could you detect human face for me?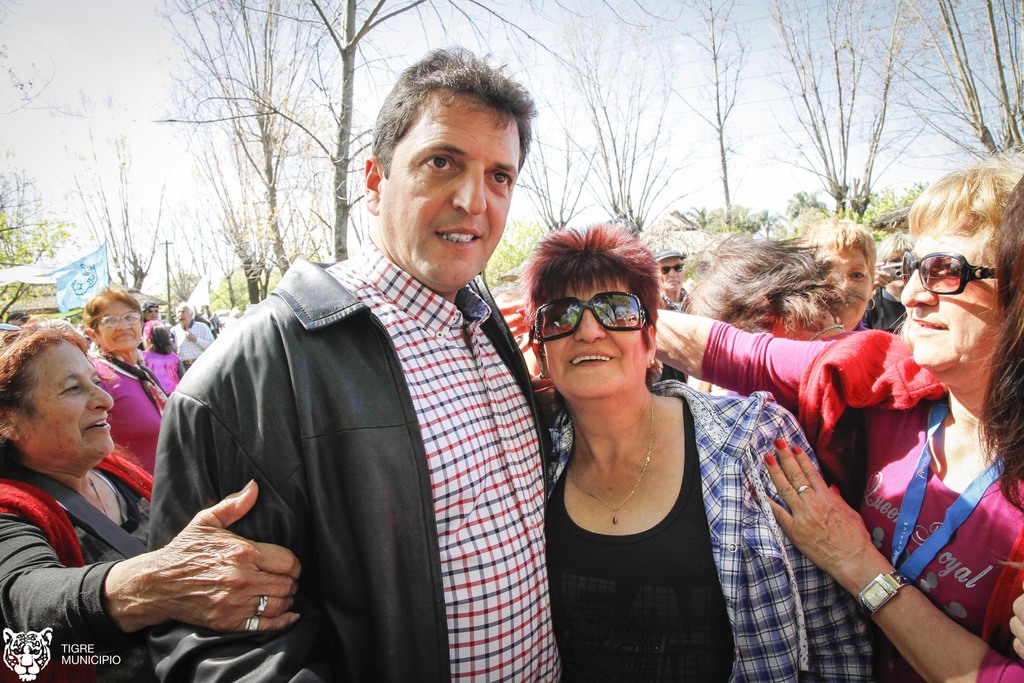
Detection result: 822,246,870,331.
